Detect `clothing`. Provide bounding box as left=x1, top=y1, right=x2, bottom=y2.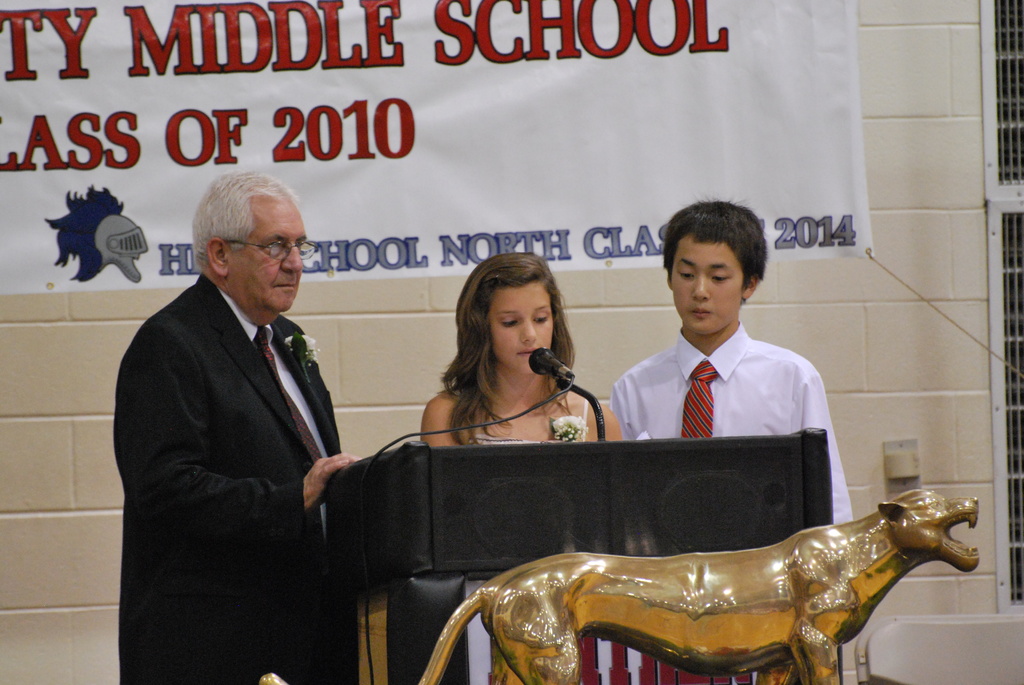
left=466, top=390, right=604, bottom=458.
